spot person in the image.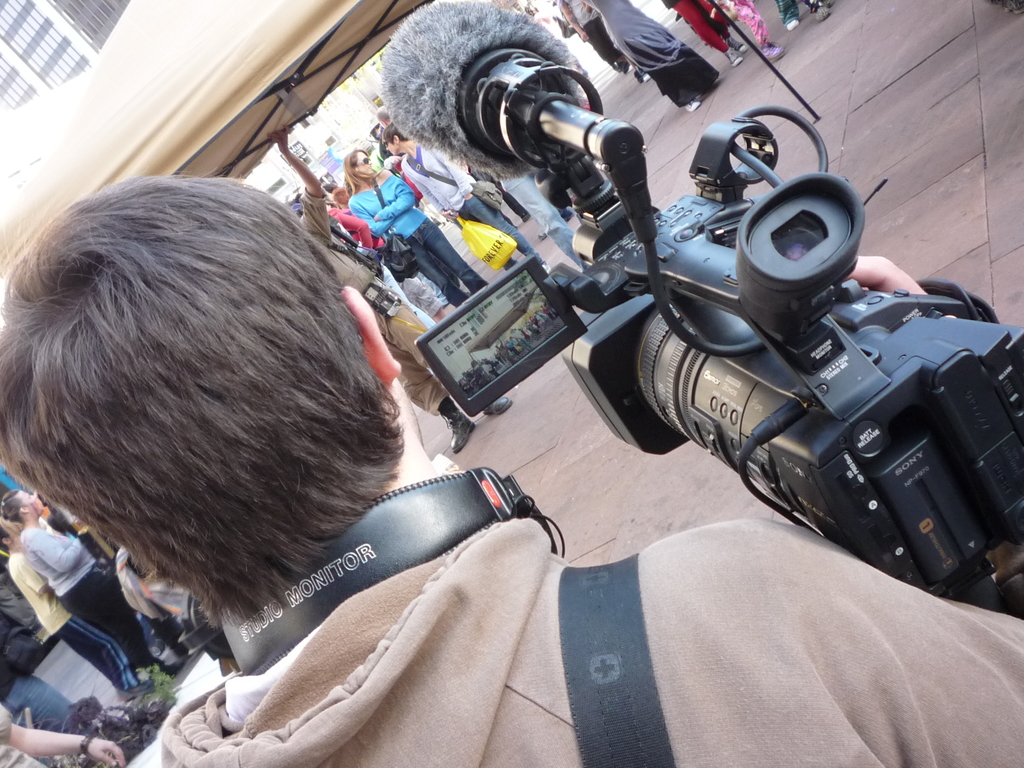
person found at crop(584, 0, 719, 115).
